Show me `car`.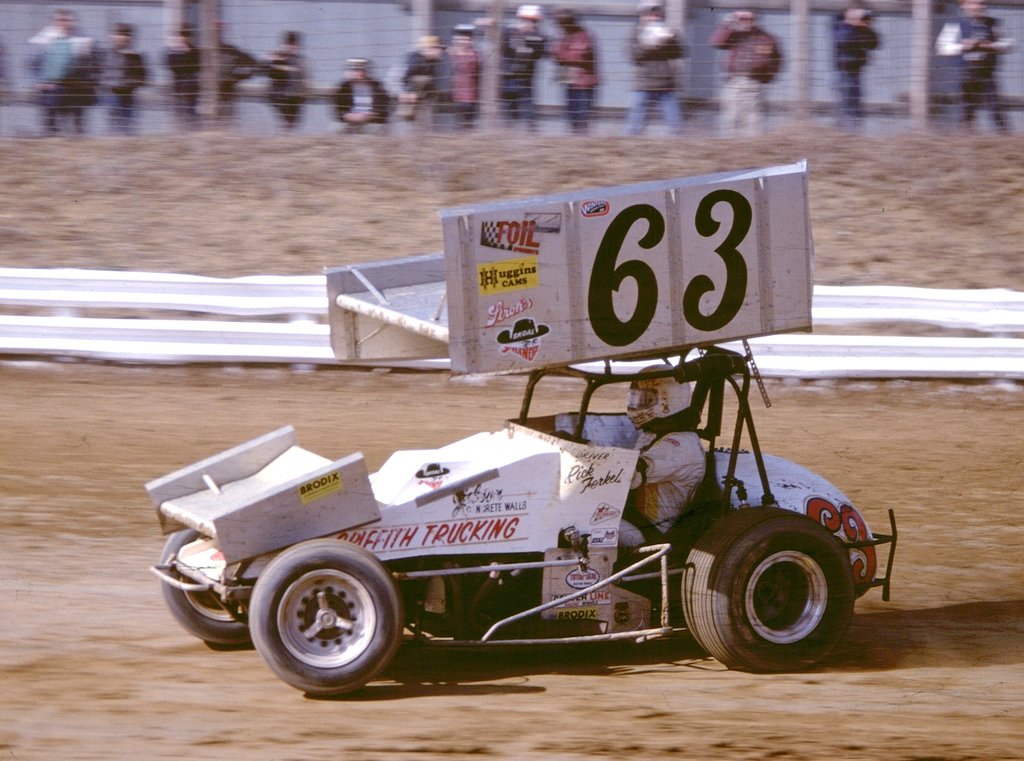
`car` is here: x1=143 y1=154 x2=904 y2=703.
